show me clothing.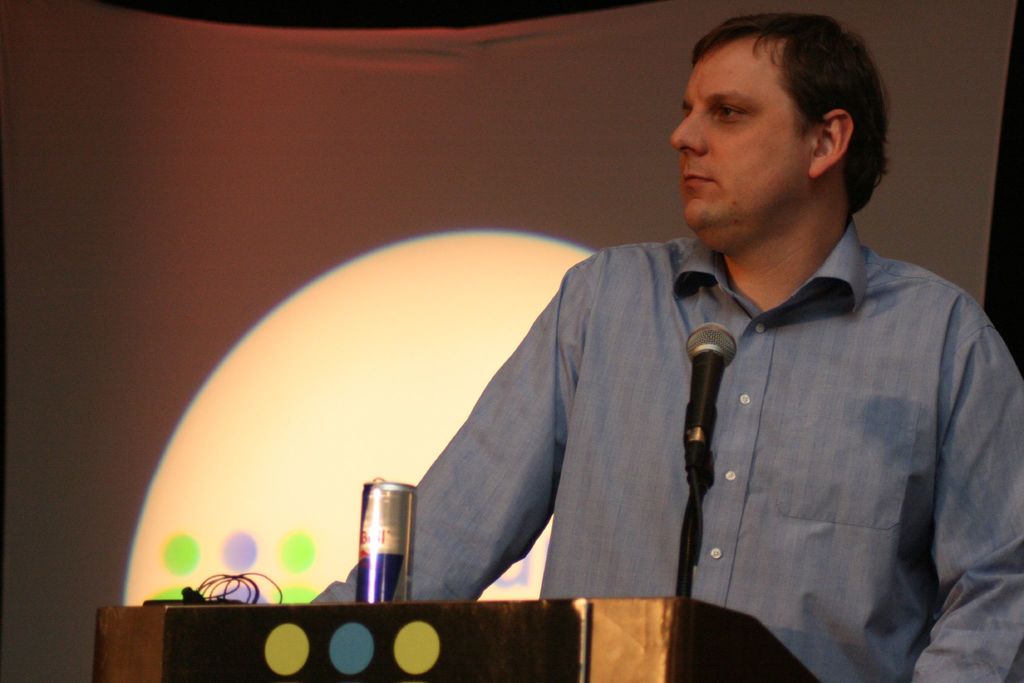
clothing is here: {"left": 281, "top": 181, "right": 992, "bottom": 661}.
